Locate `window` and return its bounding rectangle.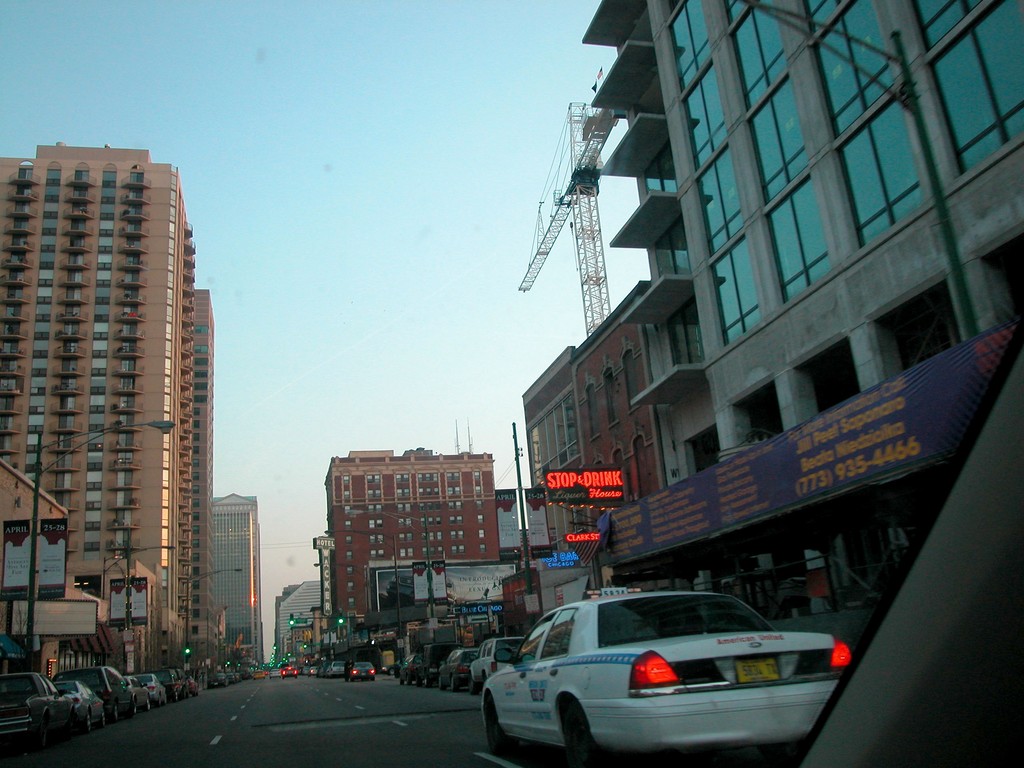
l=666, t=298, r=705, b=368.
